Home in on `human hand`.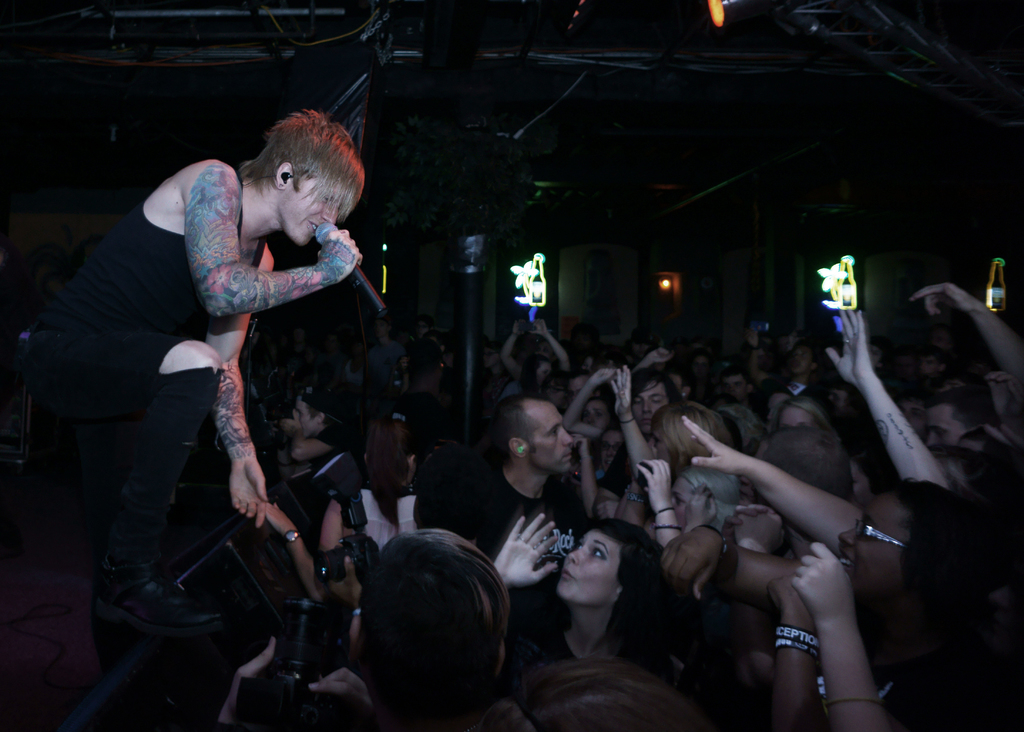
Homed in at l=324, t=551, r=364, b=612.
